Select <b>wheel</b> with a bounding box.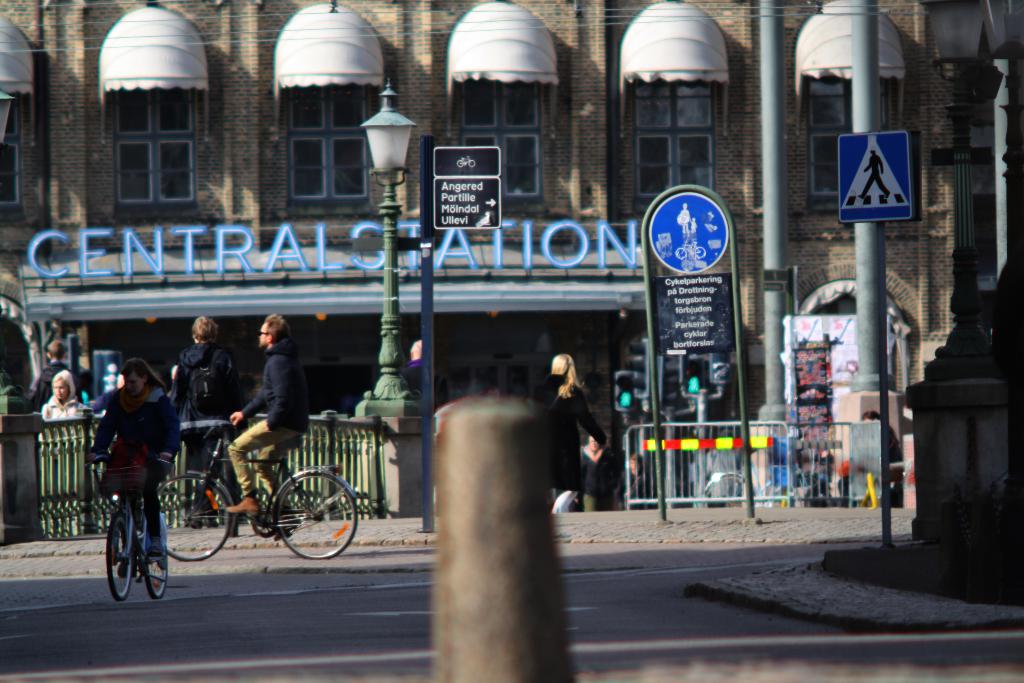
bbox=(106, 513, 134, 601).
